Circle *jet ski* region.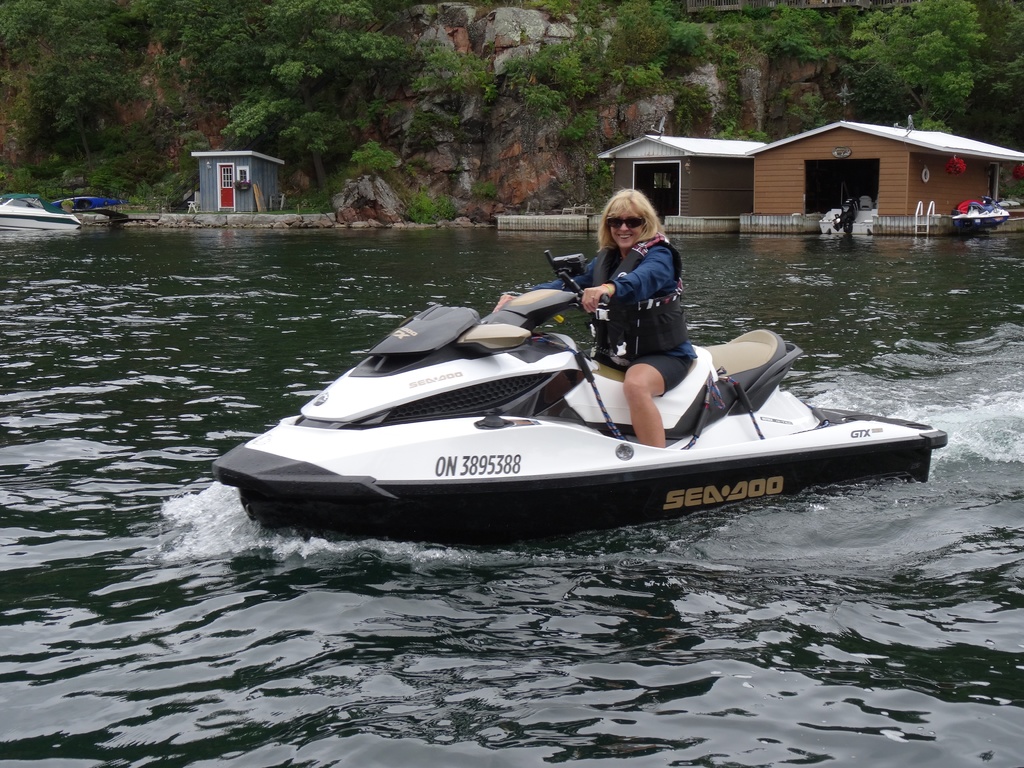
Region: 211/287/948/545.
